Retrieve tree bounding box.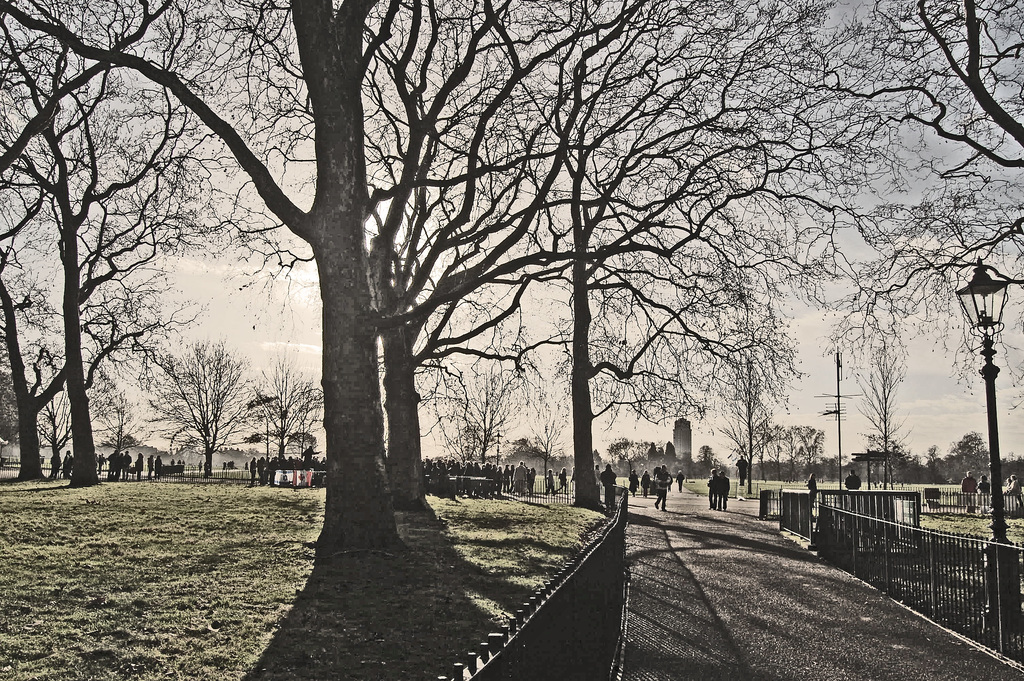
Bounding box: box=[779, 427, 823, 484].
